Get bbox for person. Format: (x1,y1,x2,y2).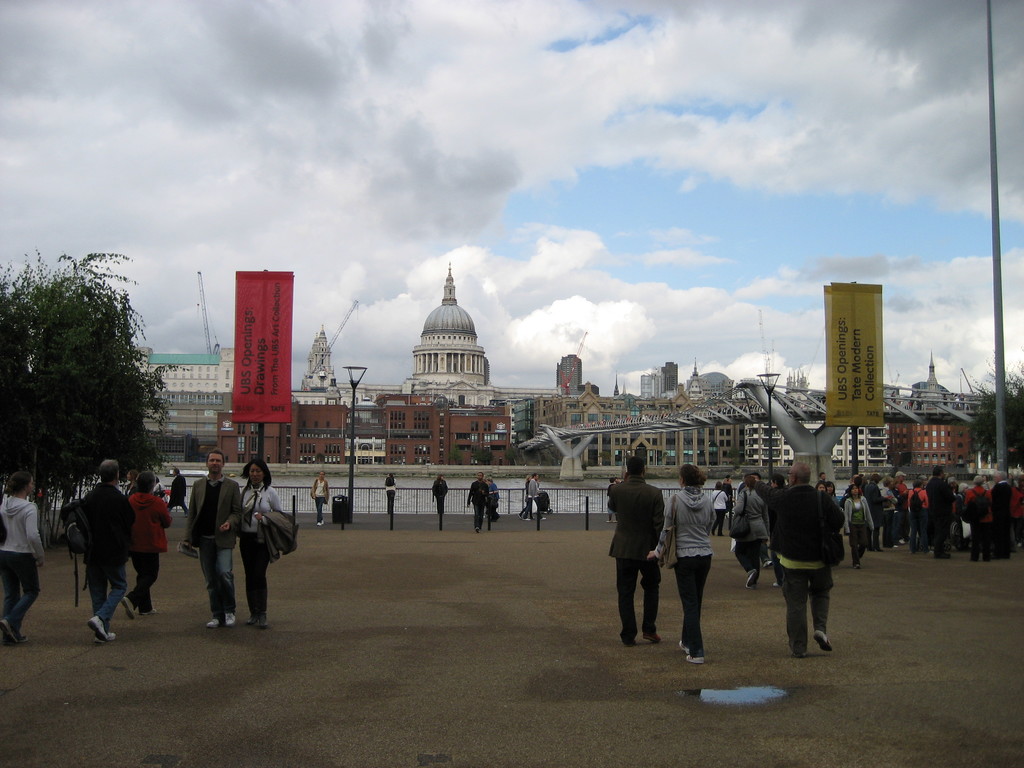
(816,470,829,487).
